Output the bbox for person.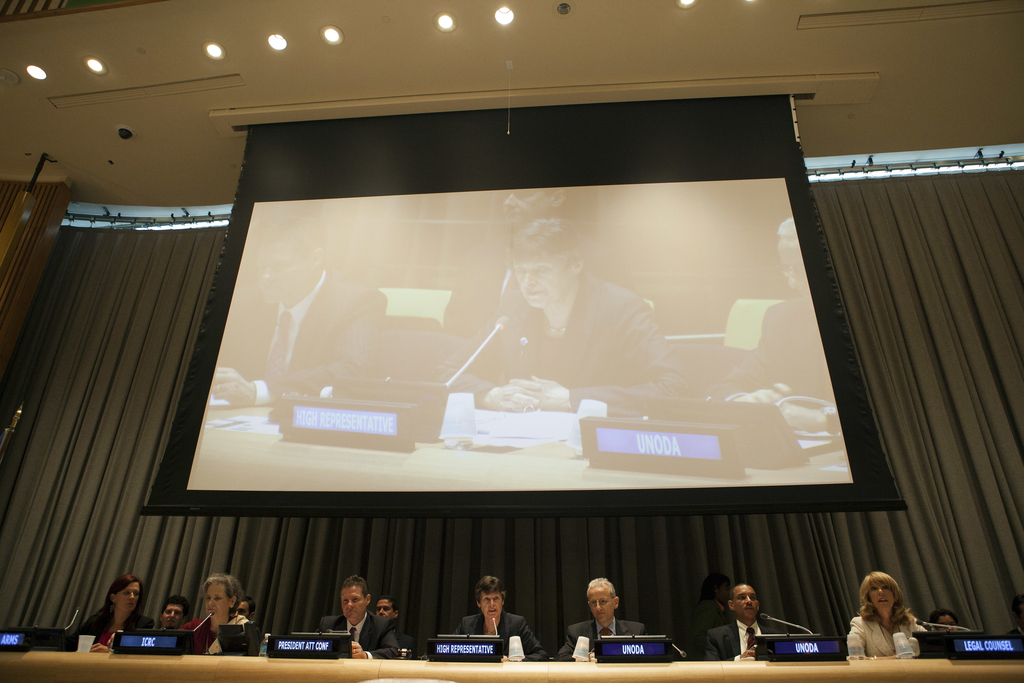
detection(700, 216, 840, 433).
